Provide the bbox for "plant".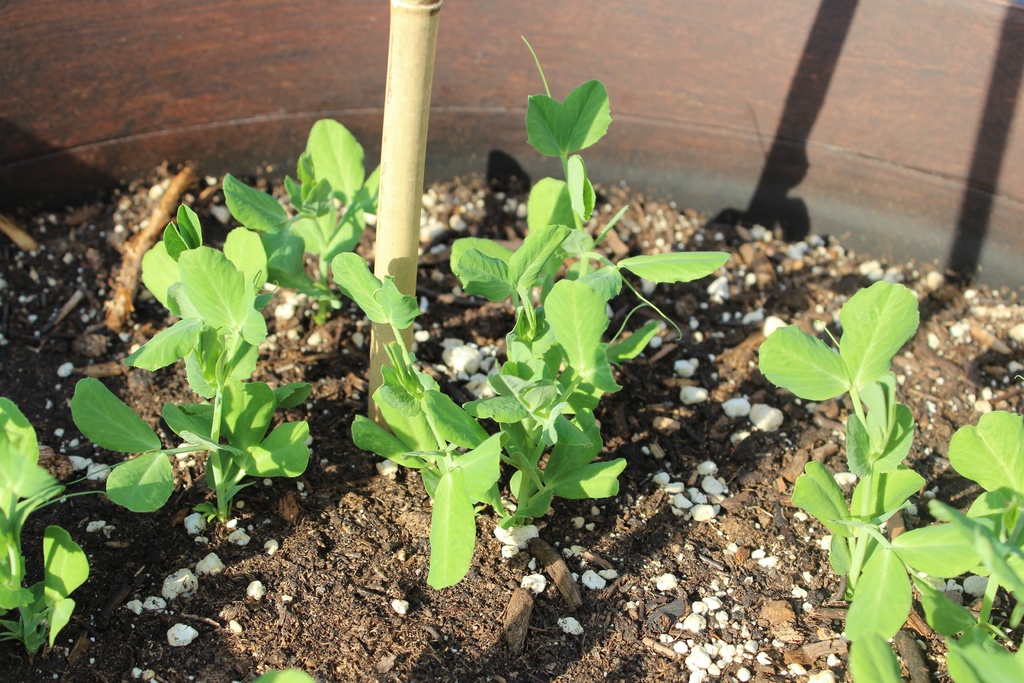
box(320, 21, 748, 604).
